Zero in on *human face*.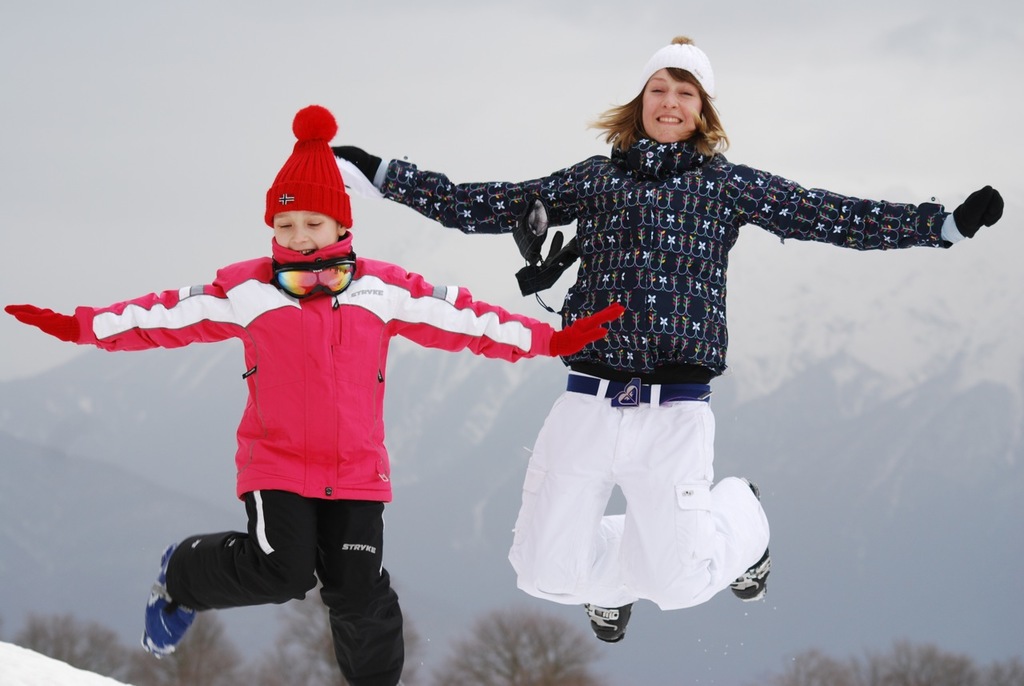
Zeroed in: left=275, top=212, right=338, bottom=255.
